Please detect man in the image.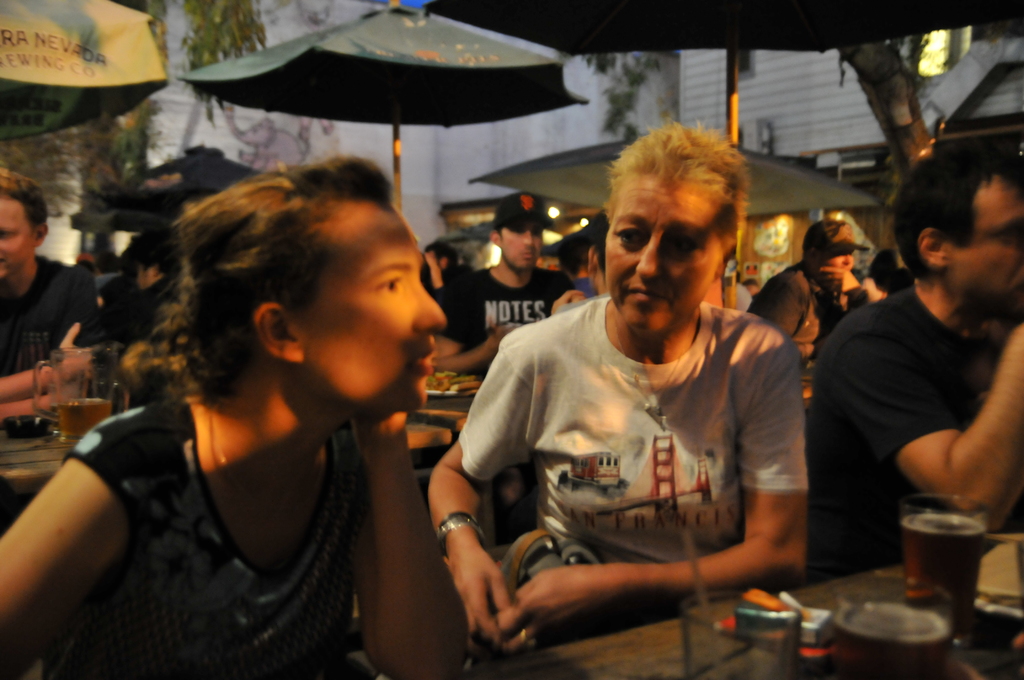
[0,159,109,417].
